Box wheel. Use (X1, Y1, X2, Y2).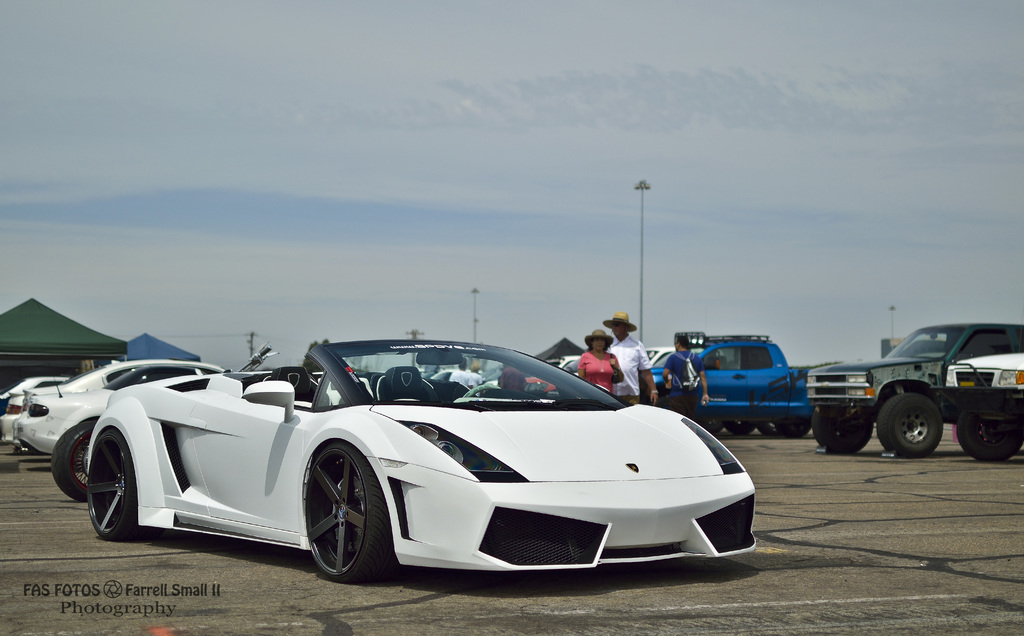
(50, 419, 96, 505).
